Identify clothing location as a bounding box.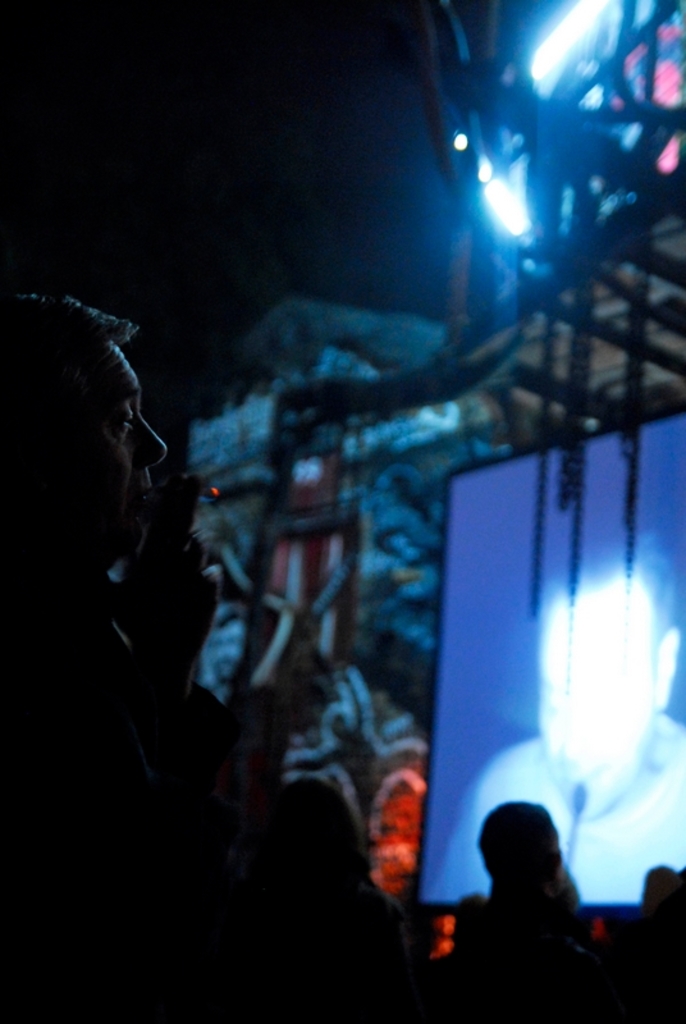
bbox=[416, 704, 685, 906].
